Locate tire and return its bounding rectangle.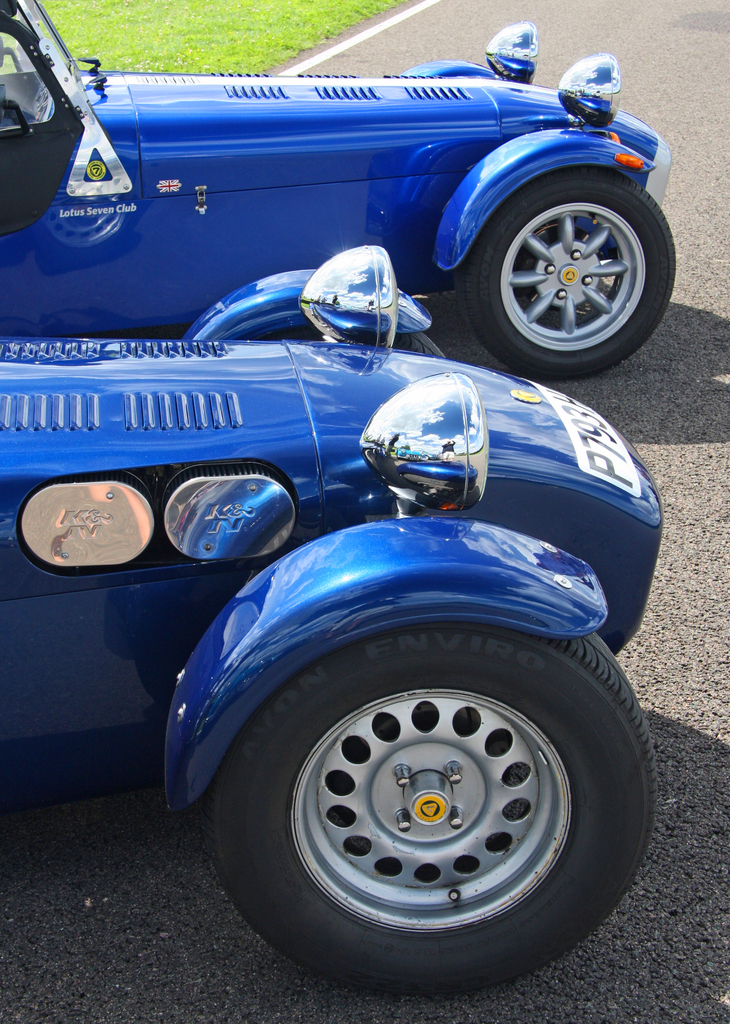
454 161 678 383.
